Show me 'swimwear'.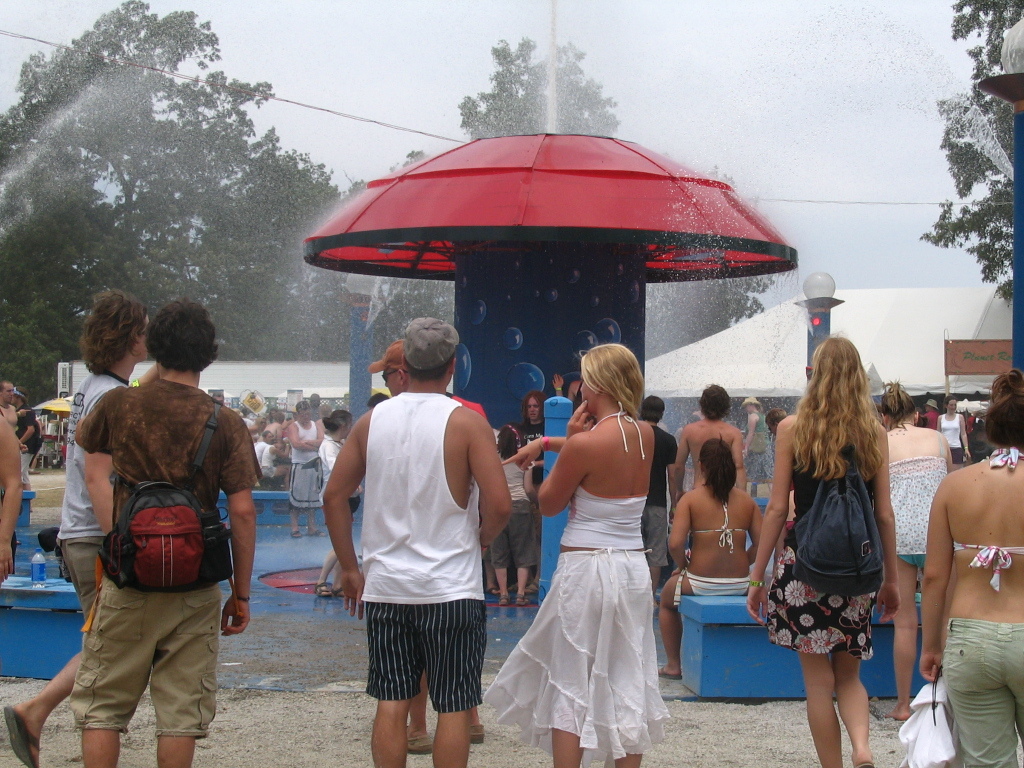
'swimwear' is here: x1=936 y1=616 x2=1023 y2=767.
